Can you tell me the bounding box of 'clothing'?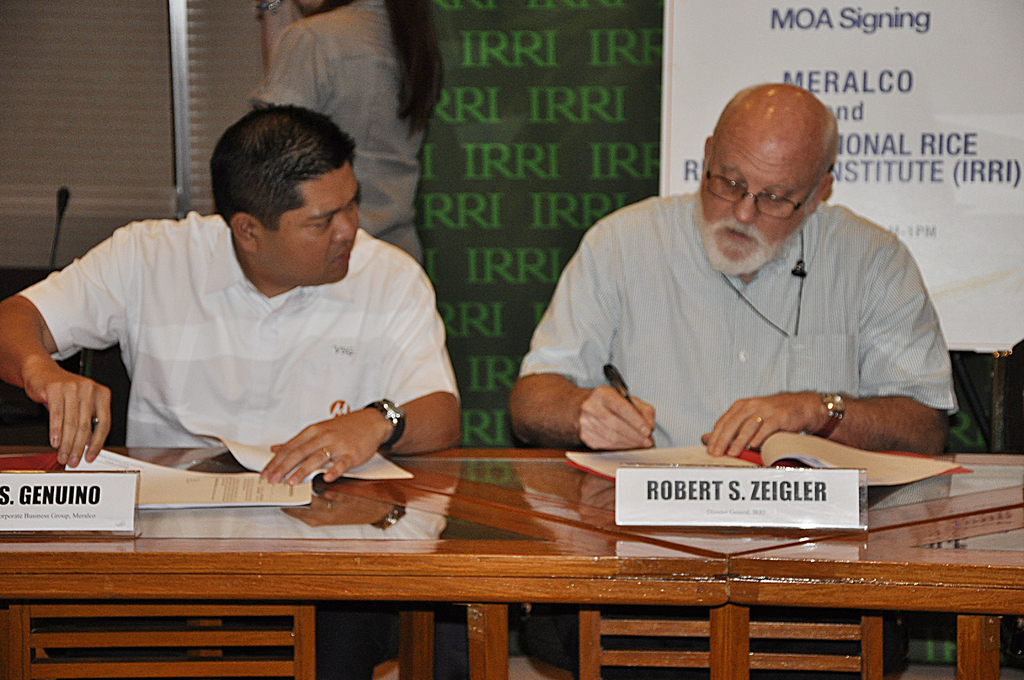
(left=24, top=186, right=468, bottom=492).
